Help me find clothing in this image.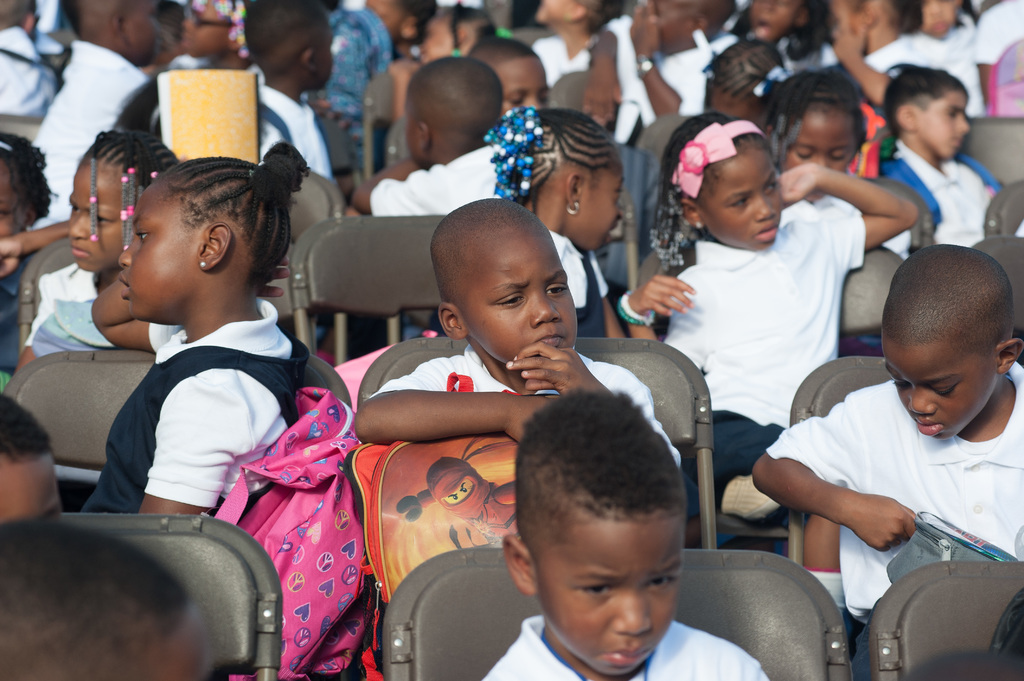
Found it: {"x1": 593, "y1": 12, "x2": 719, "y2": 151}.
